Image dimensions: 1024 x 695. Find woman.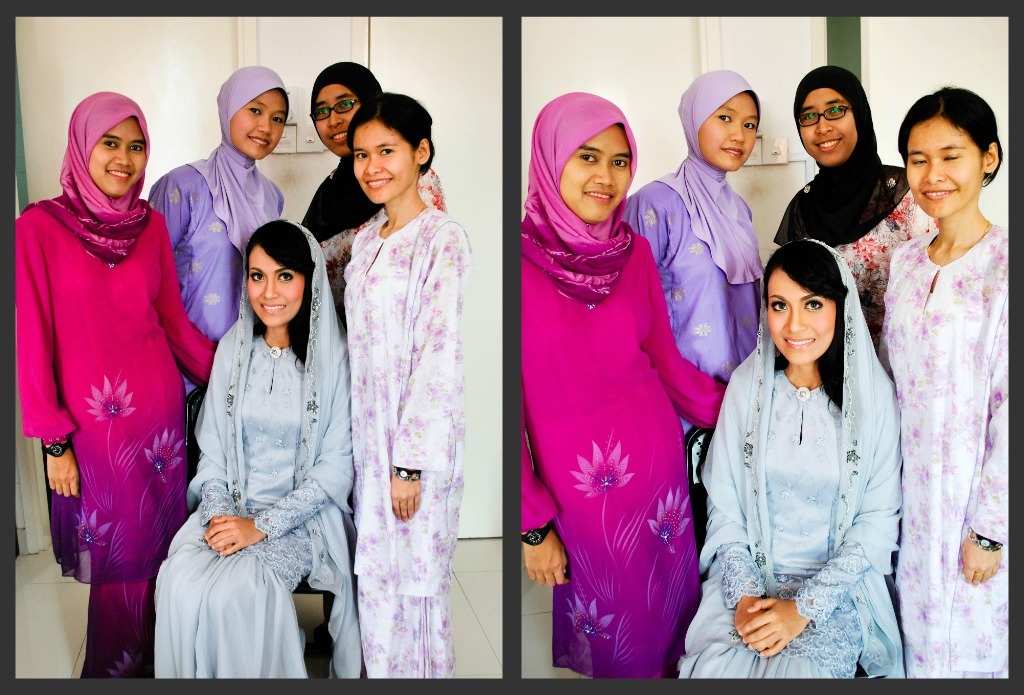
(x1=613, y1=67, x2=769, y2=438).
